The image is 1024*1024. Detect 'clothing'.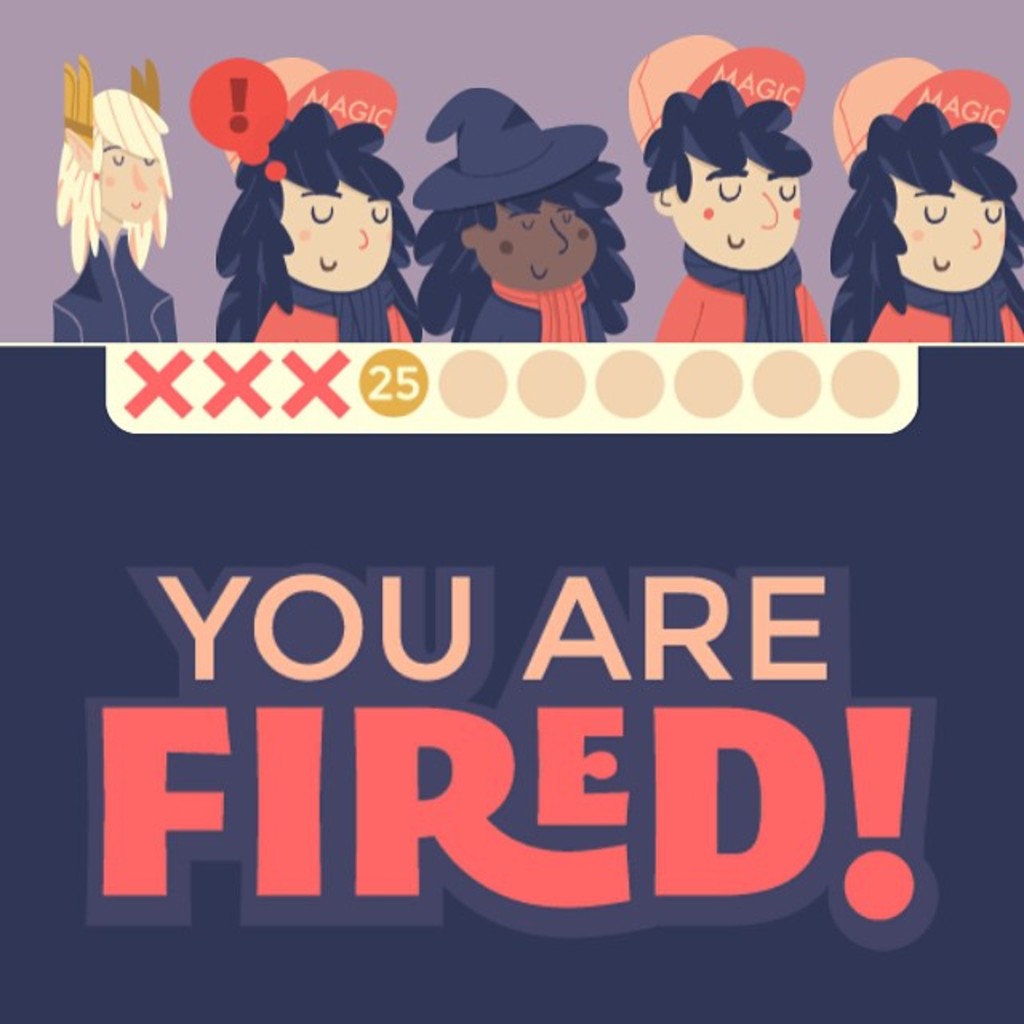
Detection: crop(214, 251, 424, 341).
